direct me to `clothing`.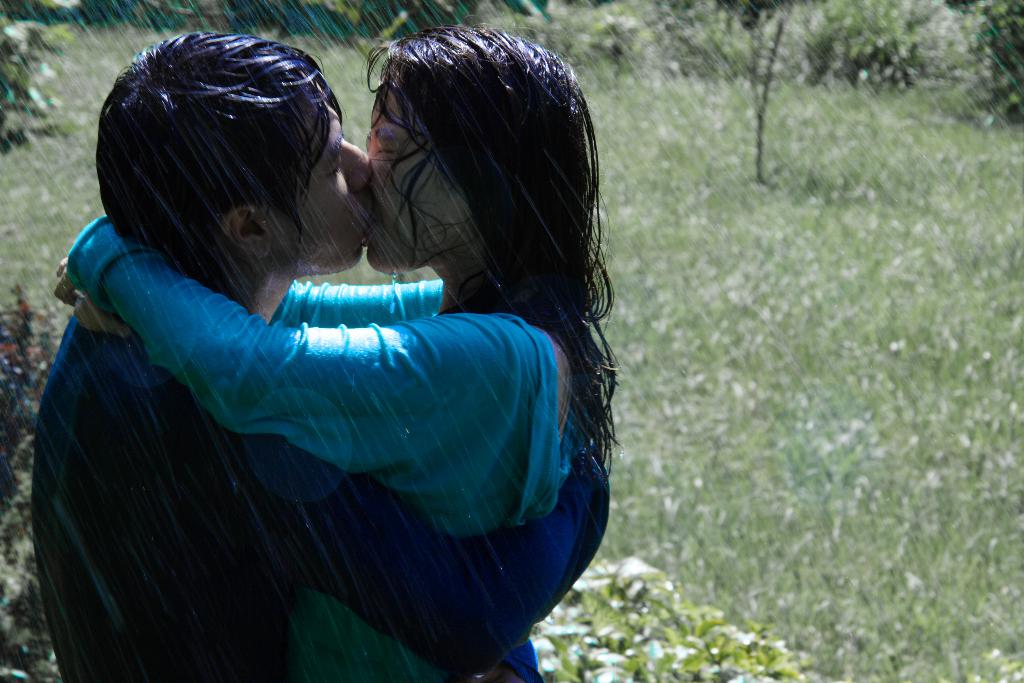
Direction: {"x1": 28, "y1": 299, "x2": 435, "y2": 682}.
